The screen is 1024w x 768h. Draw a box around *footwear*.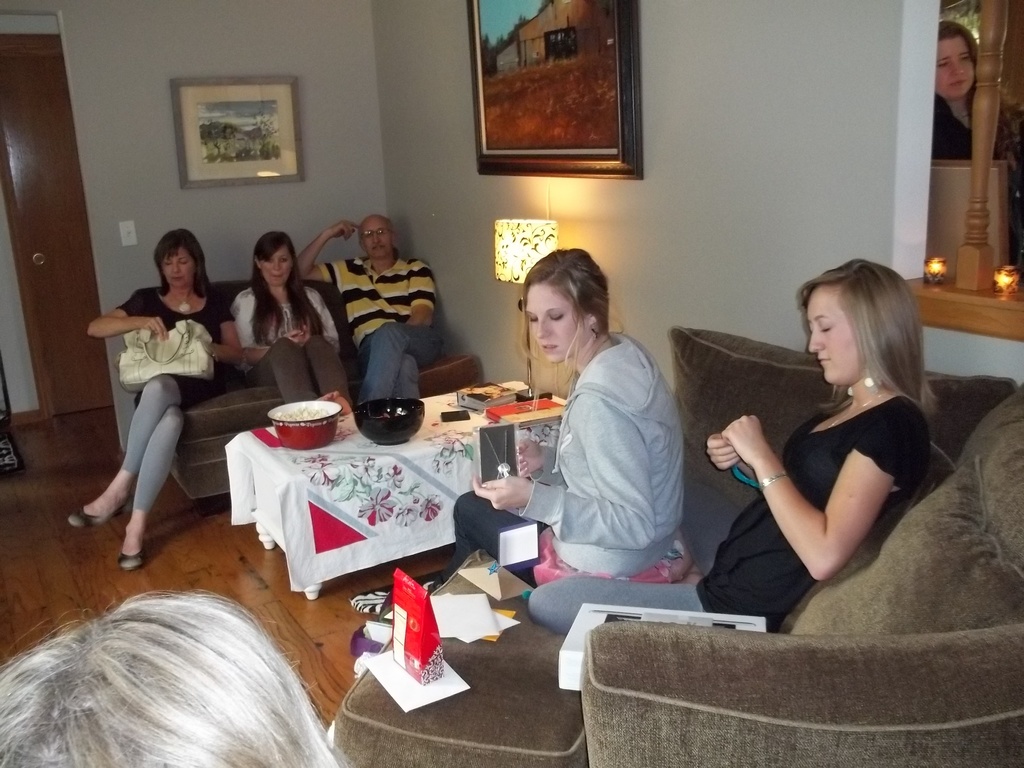
region(67, 505, 130, 530).
